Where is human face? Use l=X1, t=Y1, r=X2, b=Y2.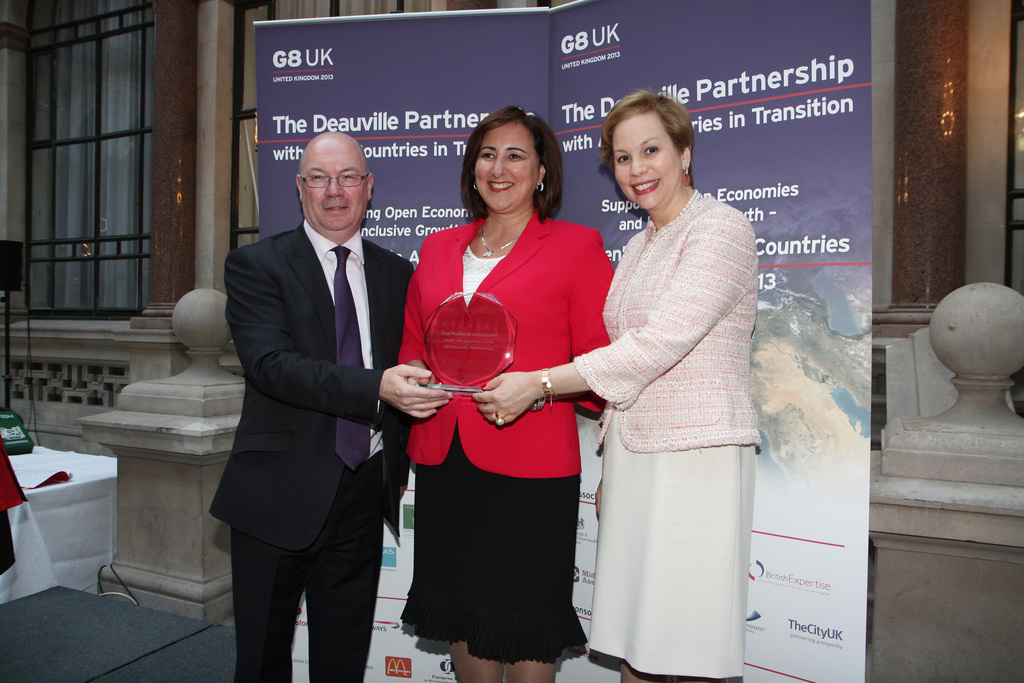
l=302, t=147, r=366, b=232.
